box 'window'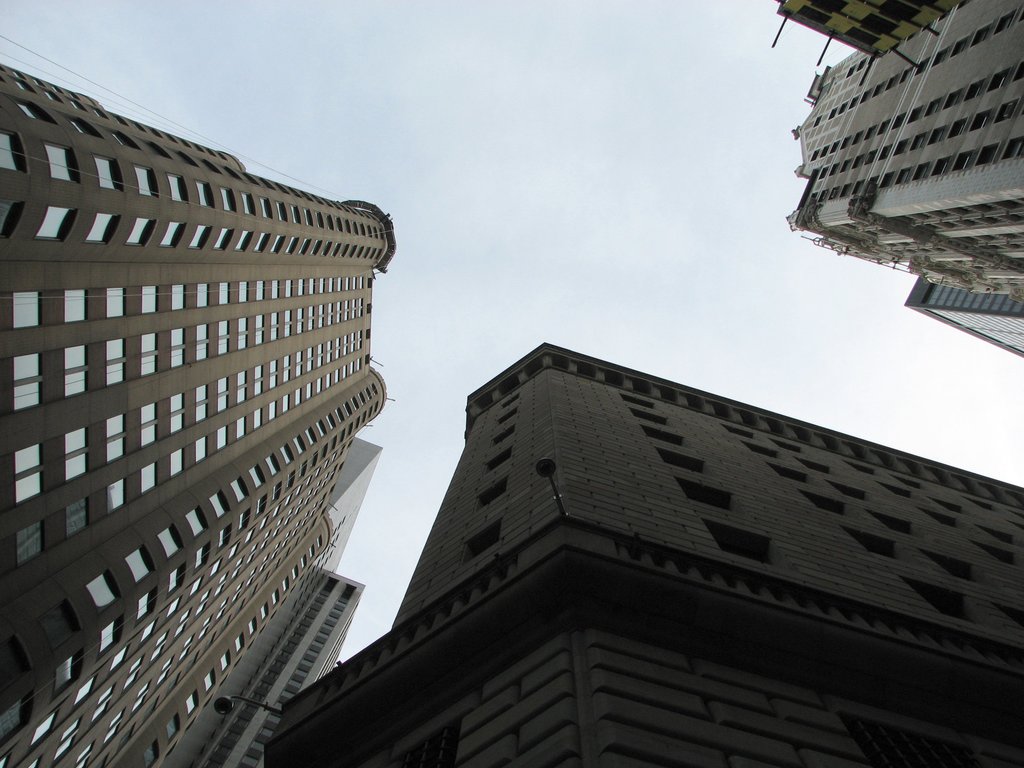
l=140, t=463, r=158, b=494
